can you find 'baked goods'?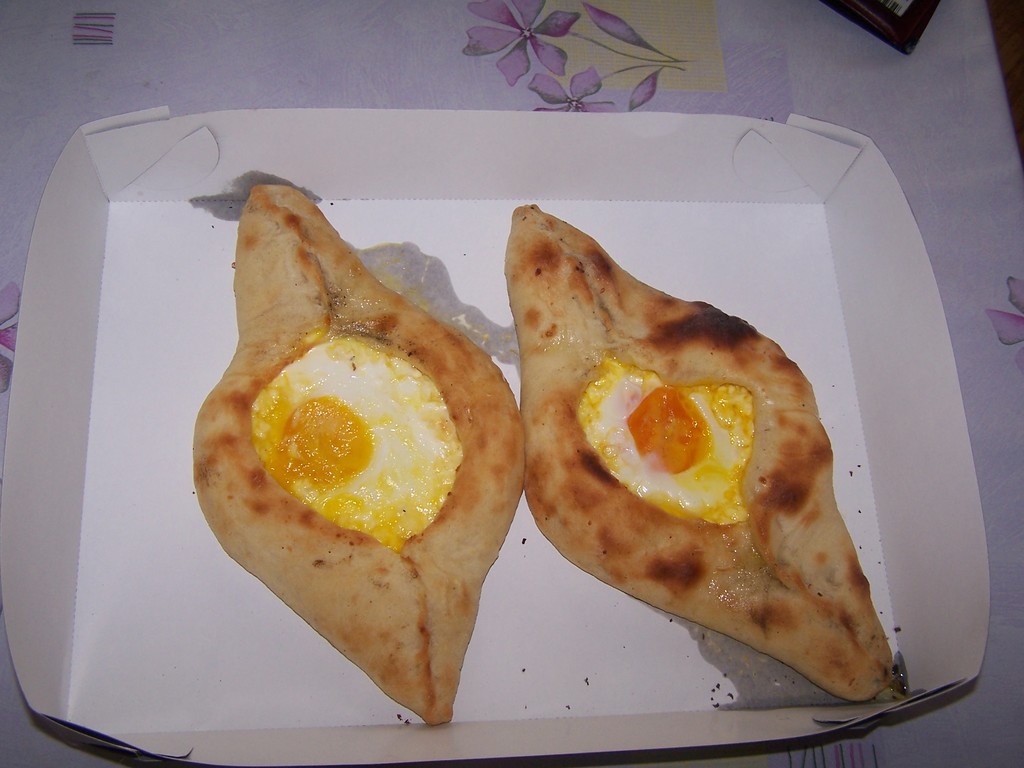
Yes, bounding box: (206, 176, 525, 728).
